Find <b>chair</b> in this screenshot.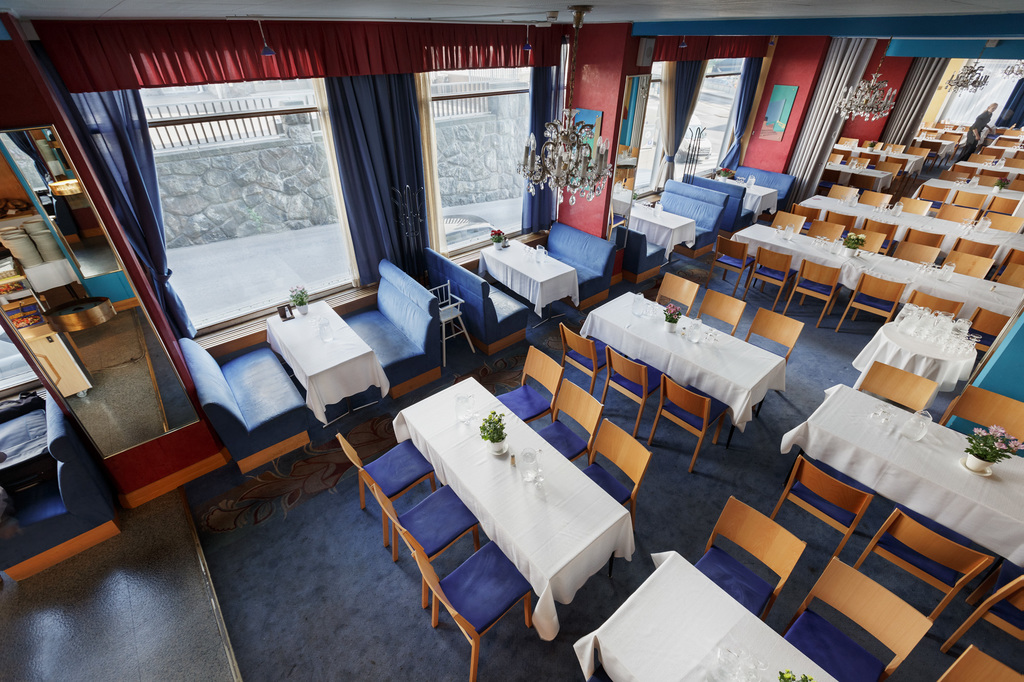
The bounding box for <b>chair</b> is (x1=939, y1=131, x2=960, y2=157).
